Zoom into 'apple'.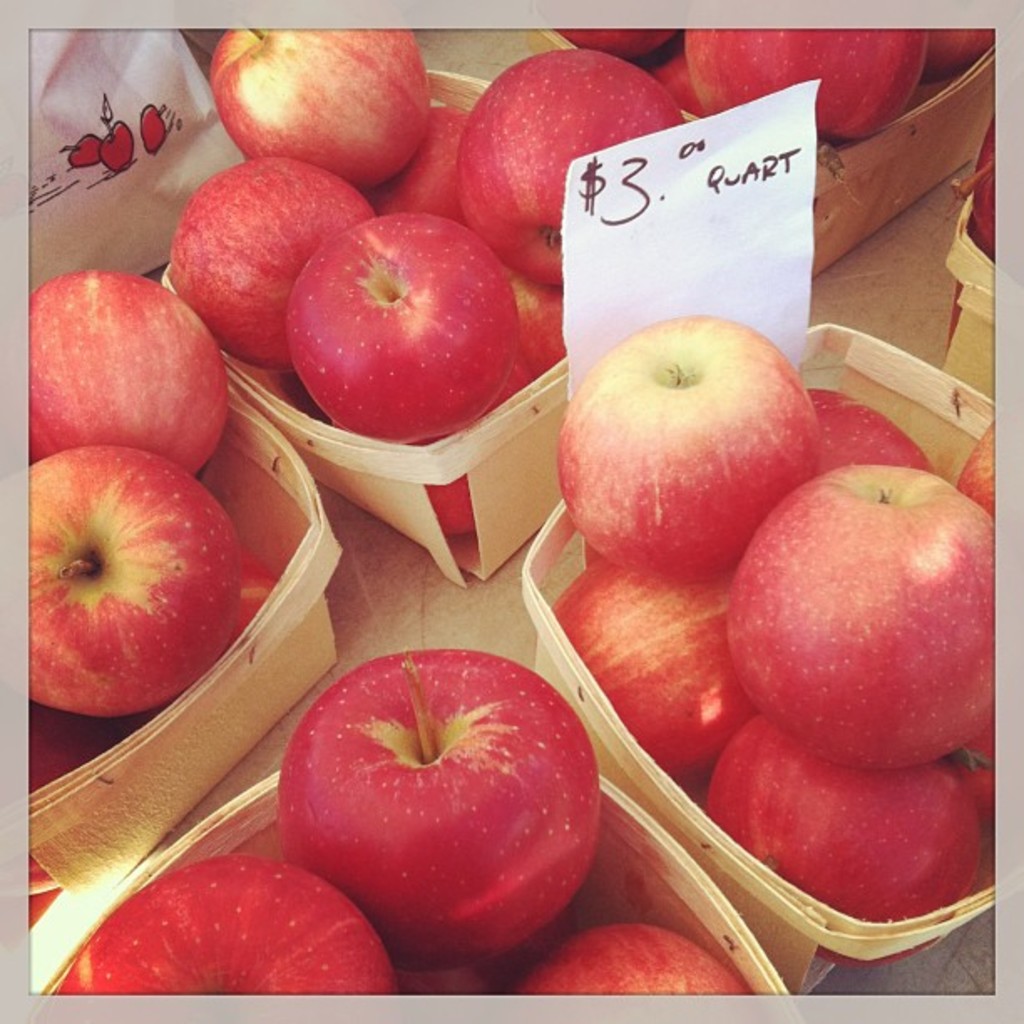
Zoom target: detection(927, 25, 992, 77).
